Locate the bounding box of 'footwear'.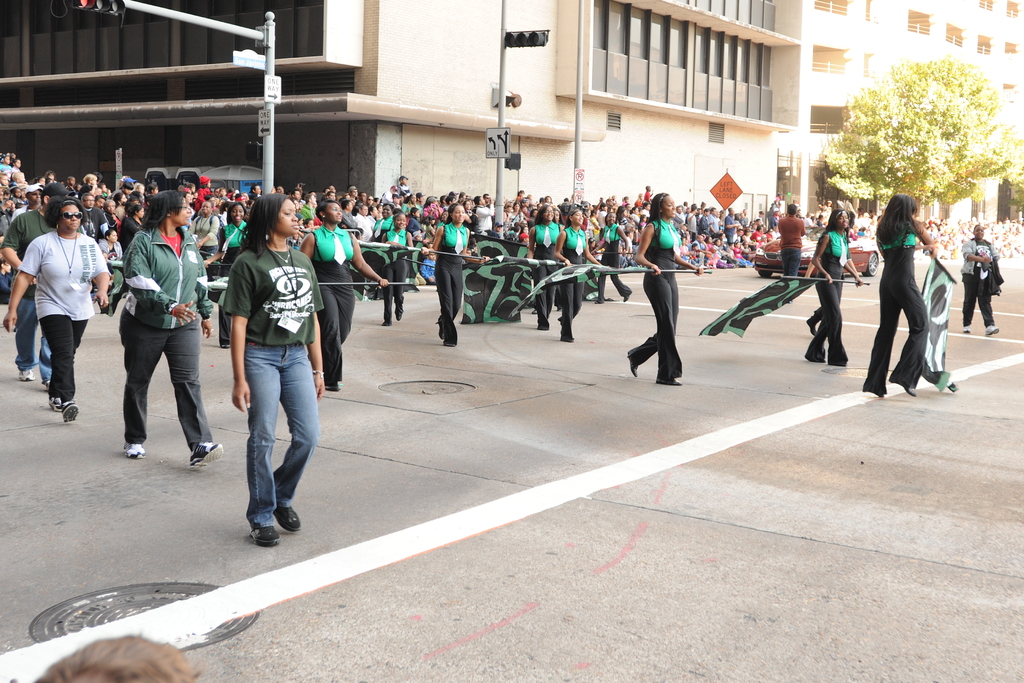
Bounding box: {"x1": 623, "y1": 292, "x2": 631, "y2": 300}.
